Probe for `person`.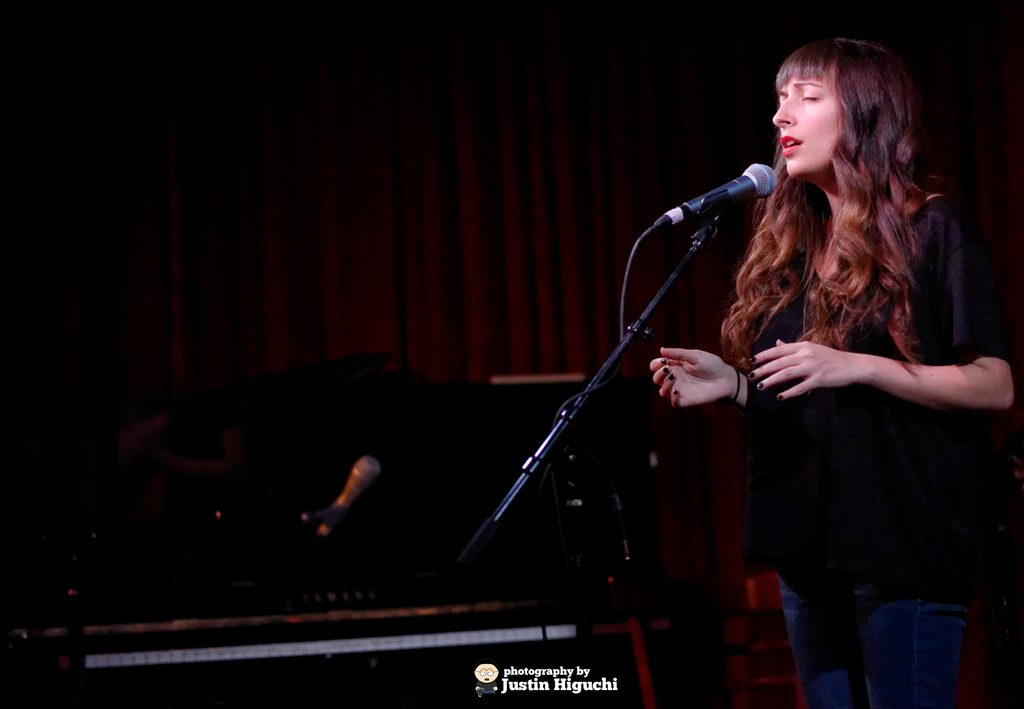
Probe result: 613:49:990:708.
